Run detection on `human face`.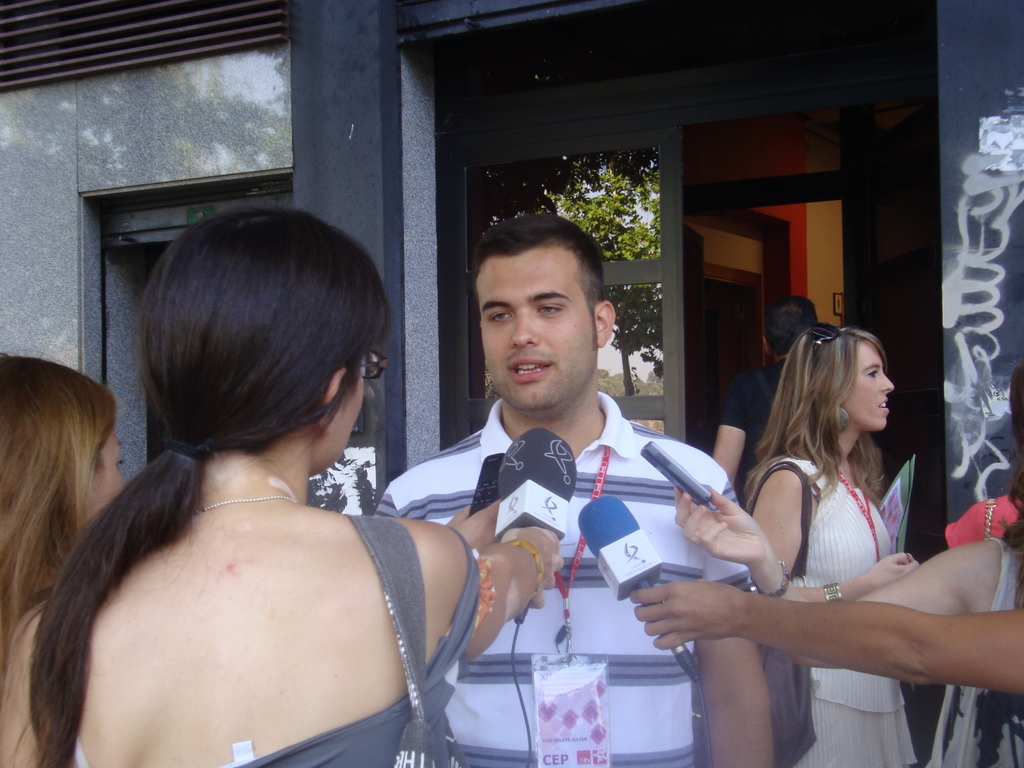
Result: 477, 244, 598, 410.
